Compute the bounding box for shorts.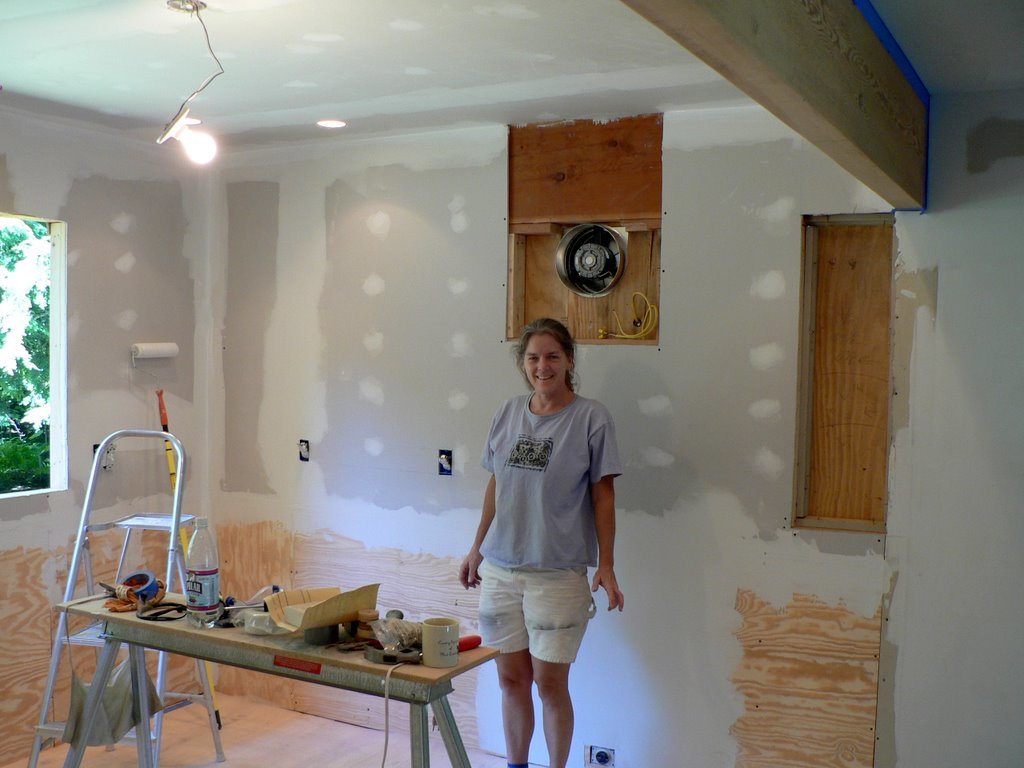
pyautogui.locateOnScreen(472, 589, 603, 651).
